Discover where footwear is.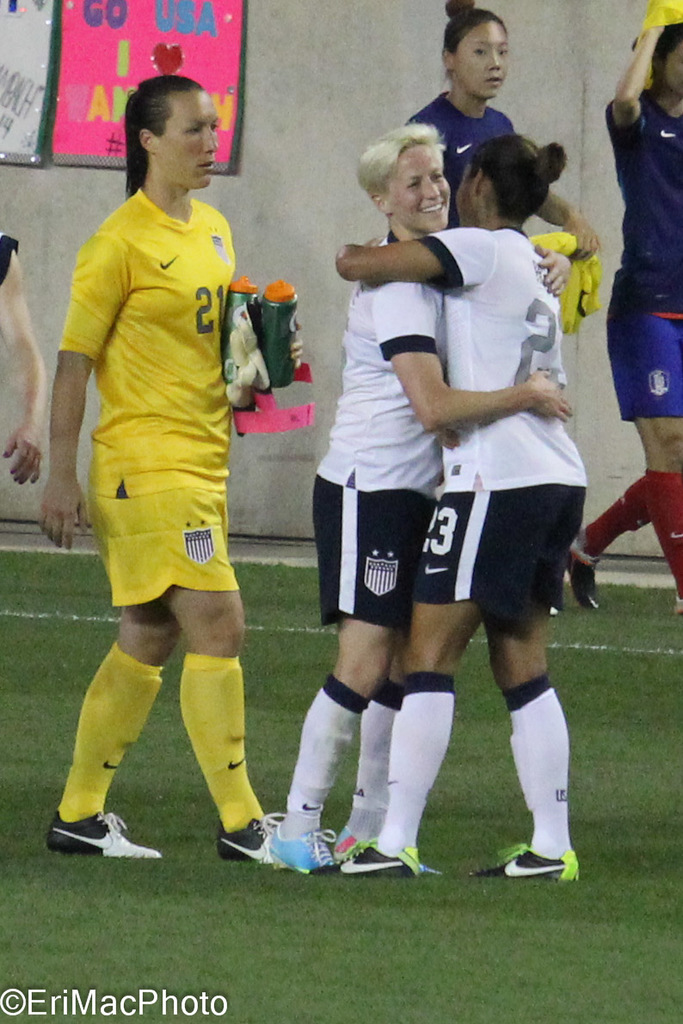
Discovered at (252,812,332,868).
